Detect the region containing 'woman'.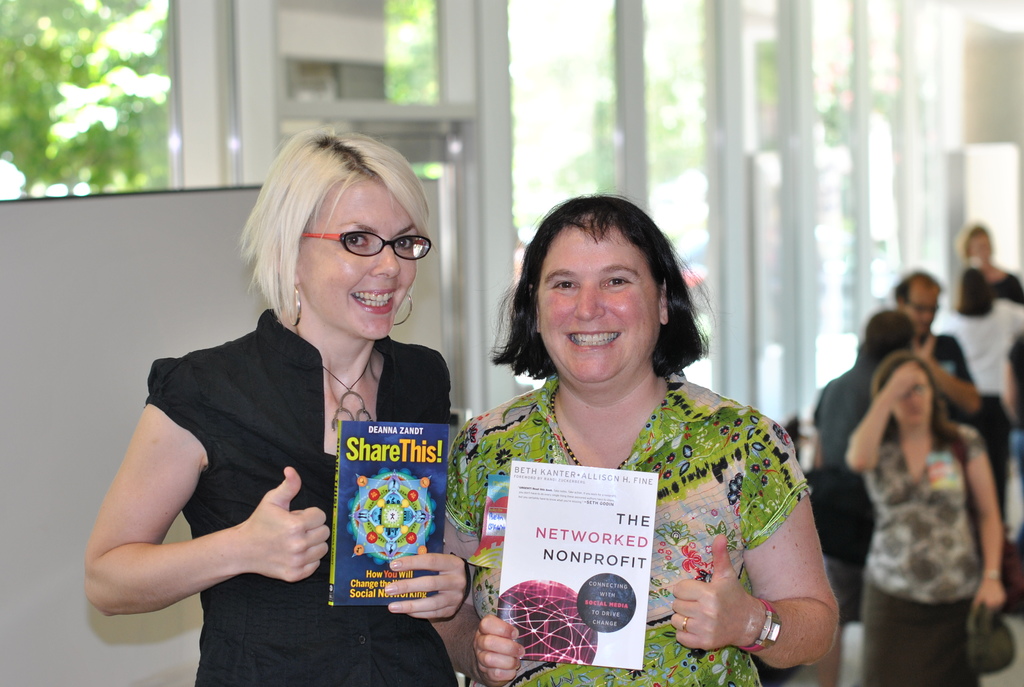
box=[74, 120, 476, 686].
